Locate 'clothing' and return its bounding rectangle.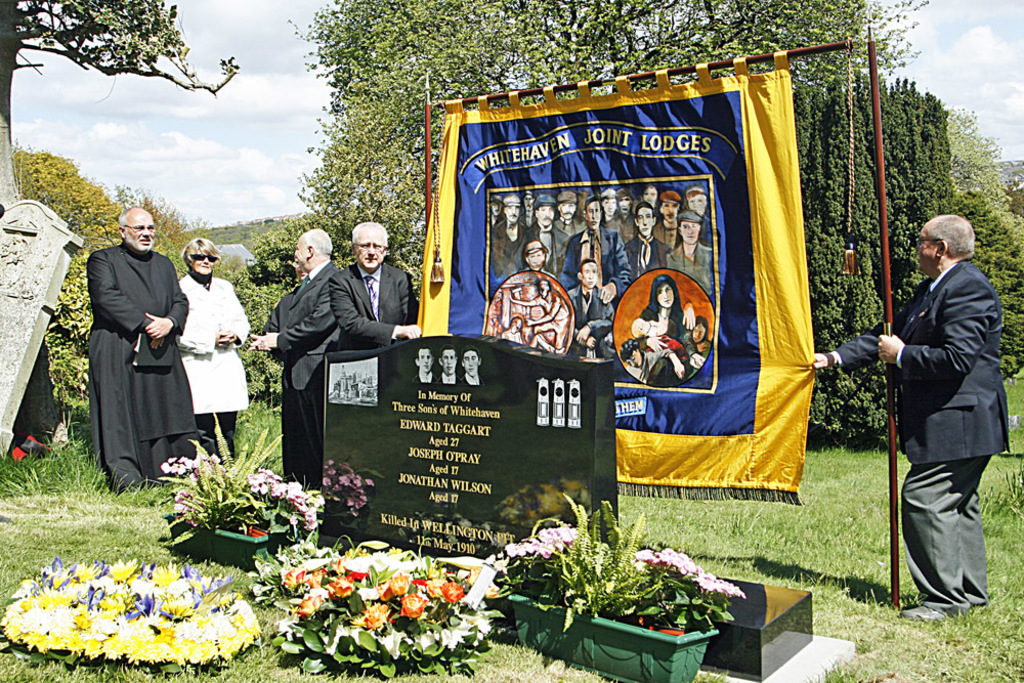
detection(568, 292, 607, 349).
